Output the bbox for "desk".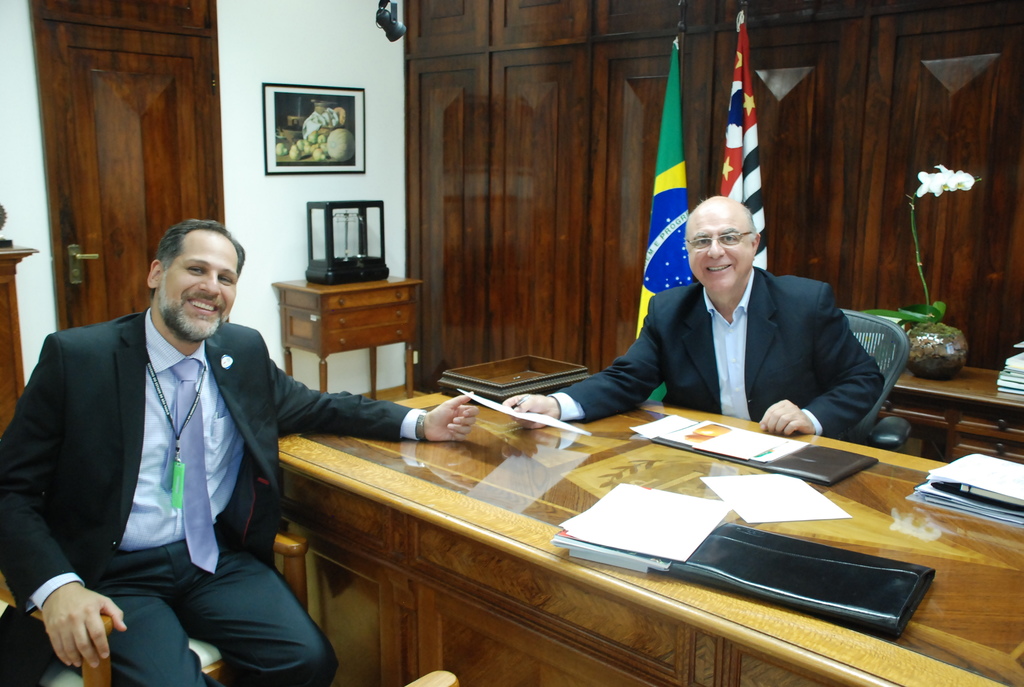
[x1=223, y1=357, x2=924, y2=686].
